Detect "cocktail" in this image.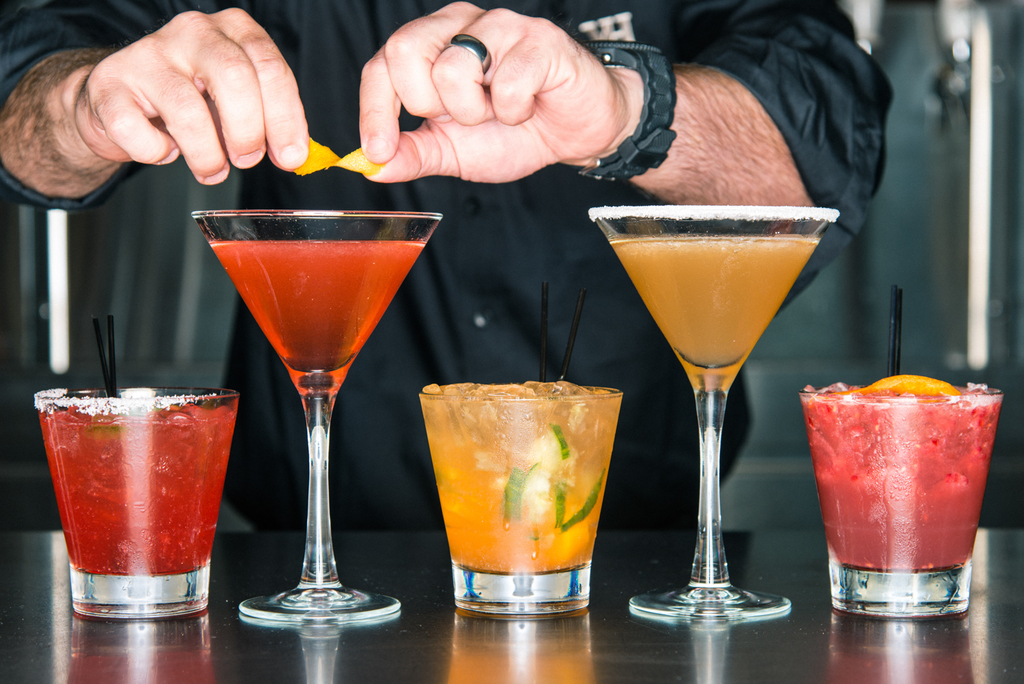
Detection: [592,207,835,616].
